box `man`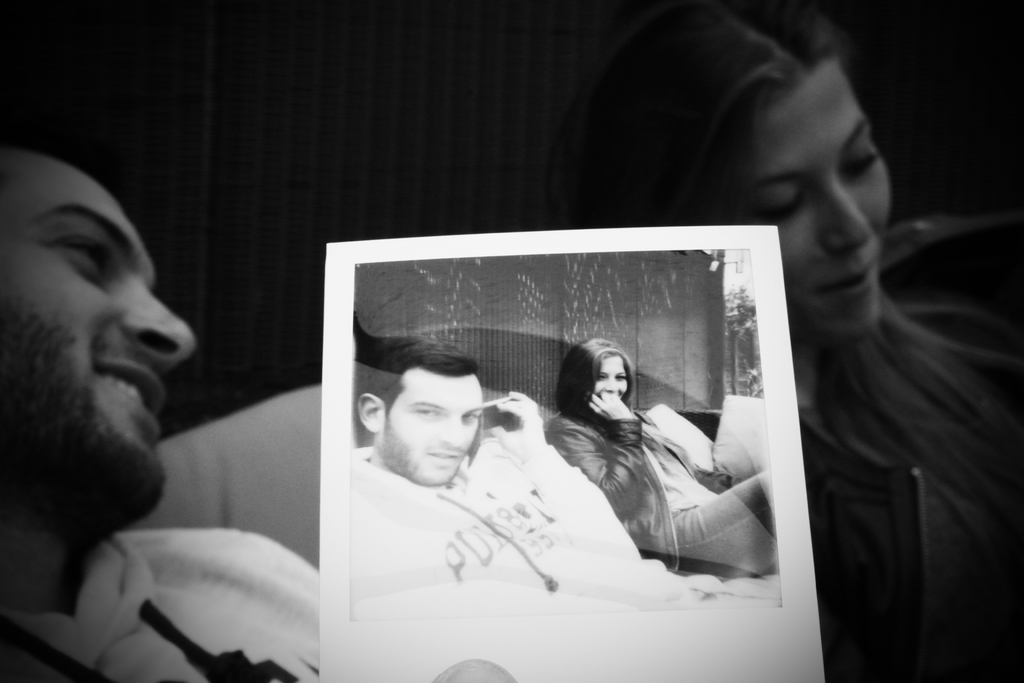
rect(349, 338, 646, 618)
